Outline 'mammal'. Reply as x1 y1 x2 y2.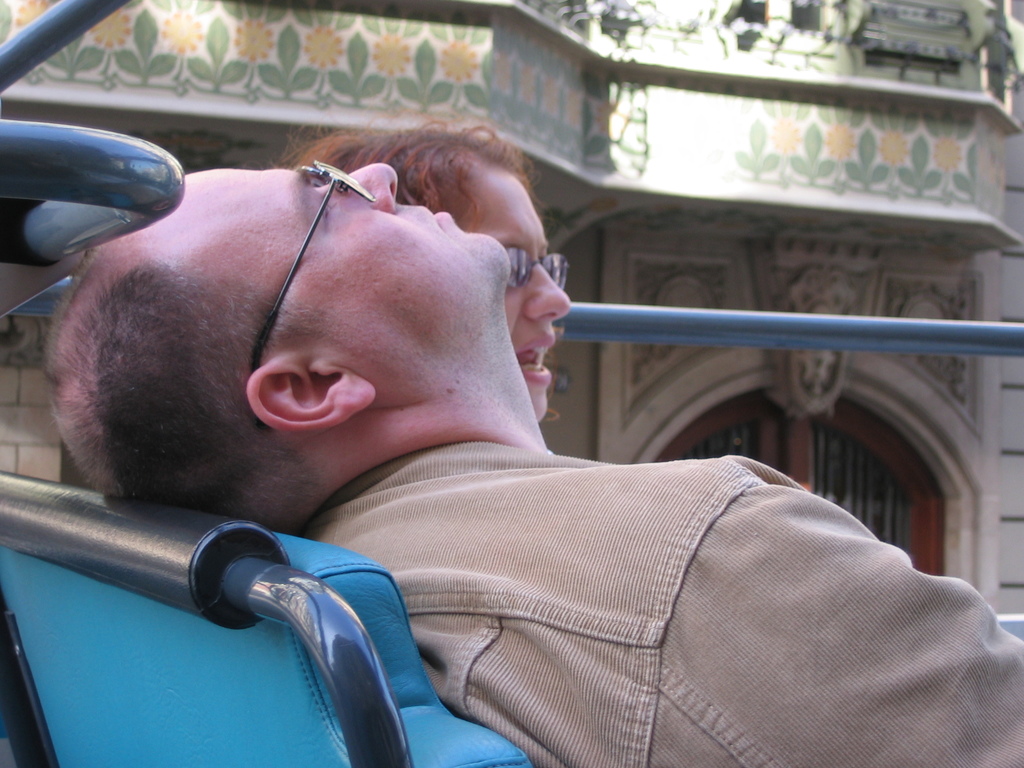
268 114 579 421.
